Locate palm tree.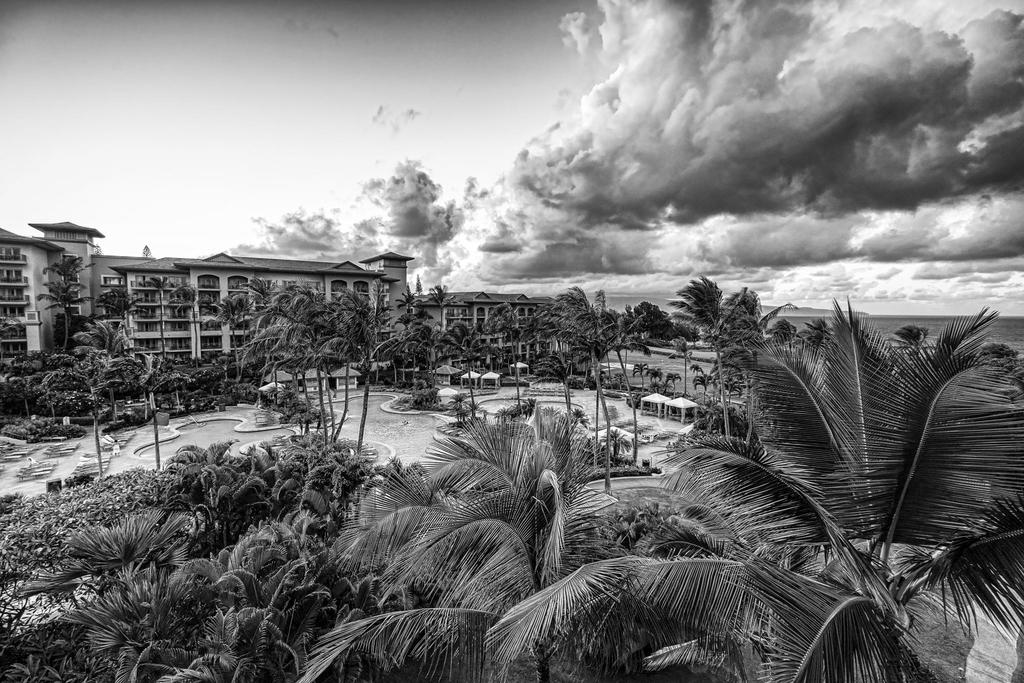
Bounding box: BBox(196, 561, 279, 655).
